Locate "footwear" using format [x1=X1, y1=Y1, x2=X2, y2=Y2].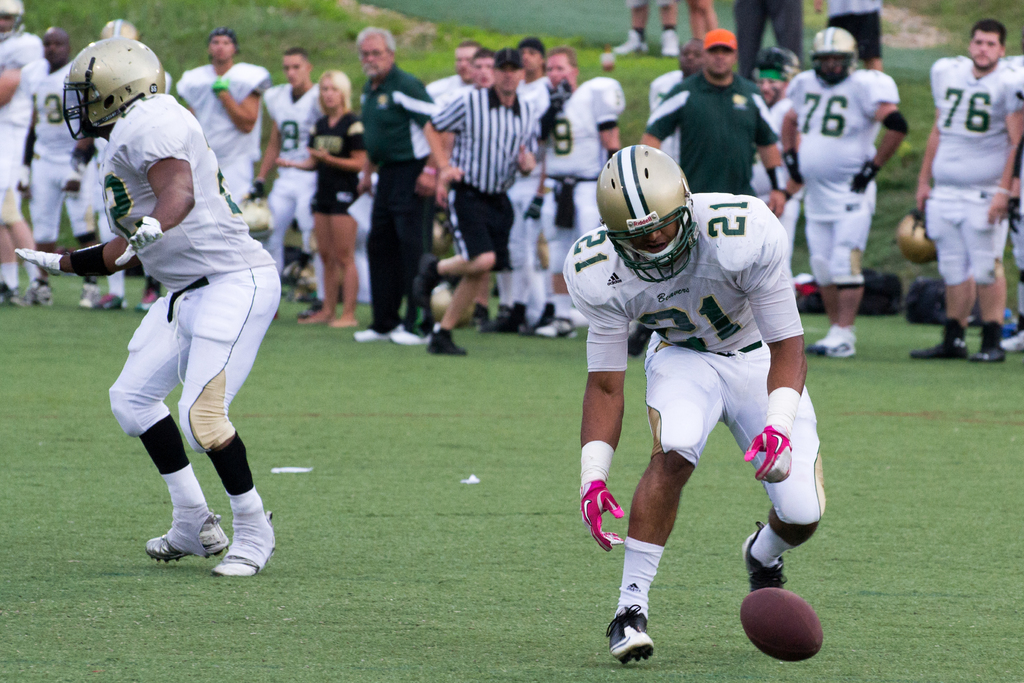
[x1=616, y1=612, x2=662, y2=668].
